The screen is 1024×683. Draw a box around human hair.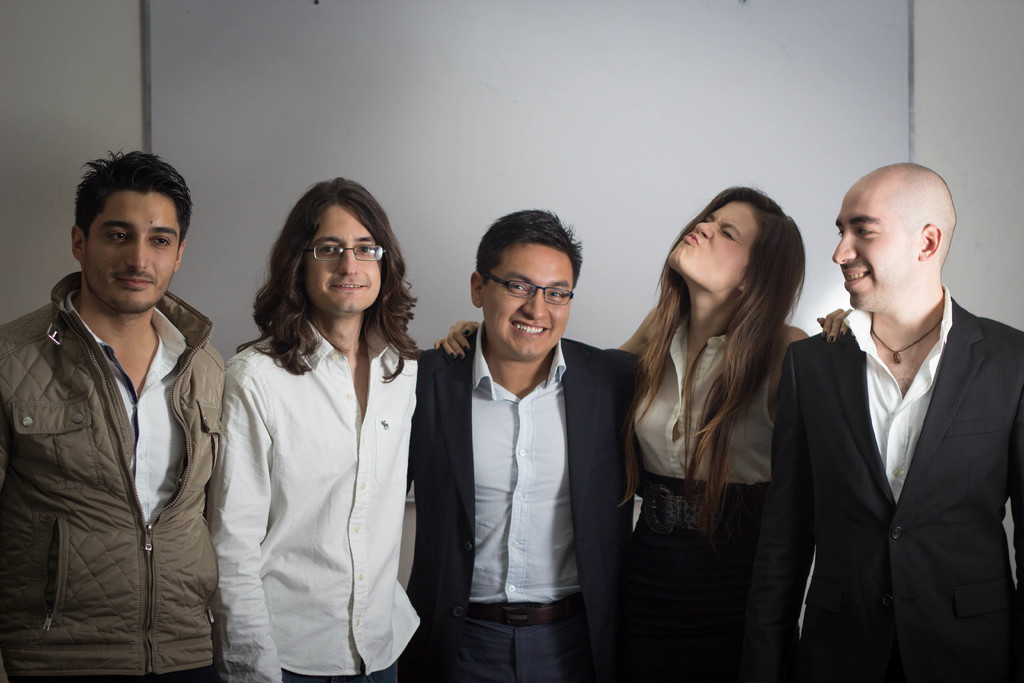
BBox(70, 149, 192, 261).
